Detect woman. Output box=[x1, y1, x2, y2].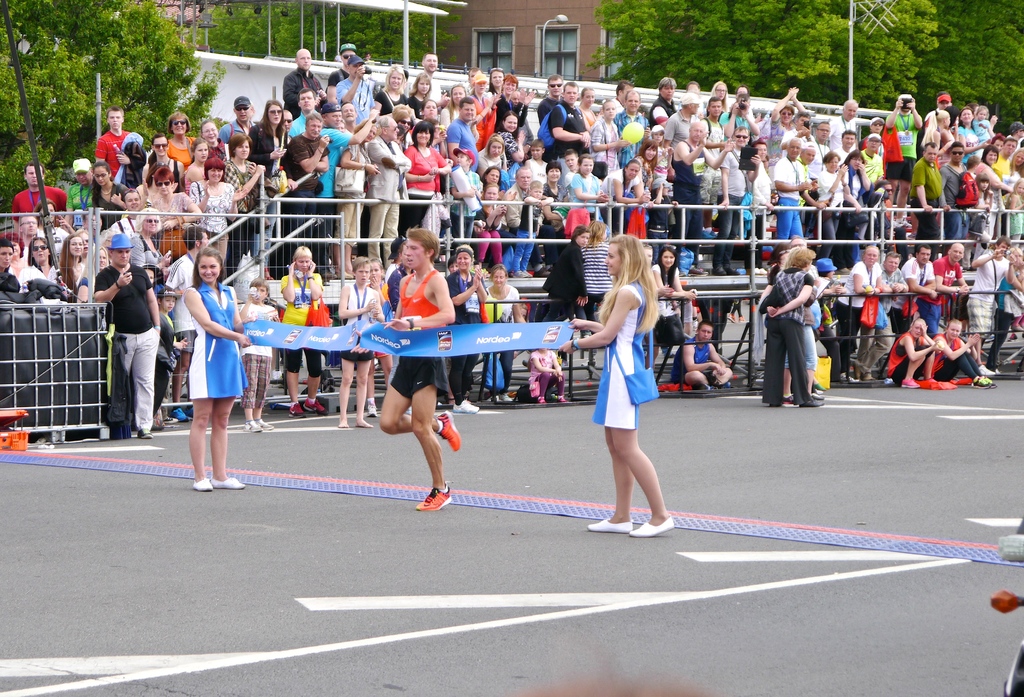
box=[891, 323, 947, 400].
